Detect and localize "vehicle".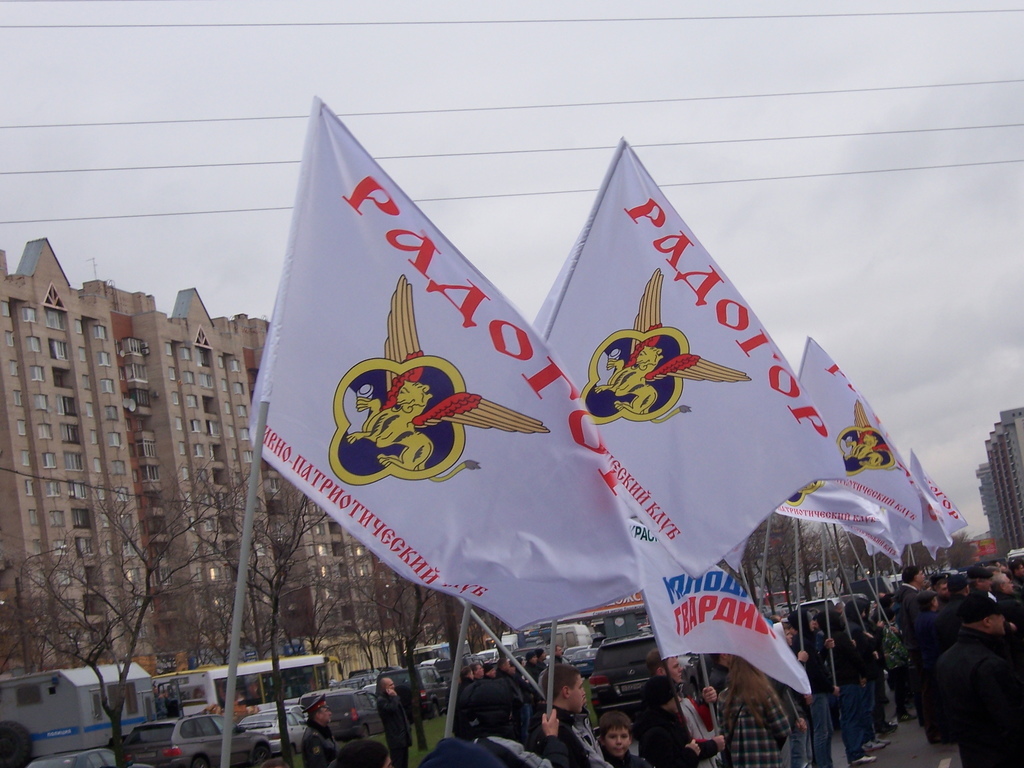
Localized at 859 572 907 591.
